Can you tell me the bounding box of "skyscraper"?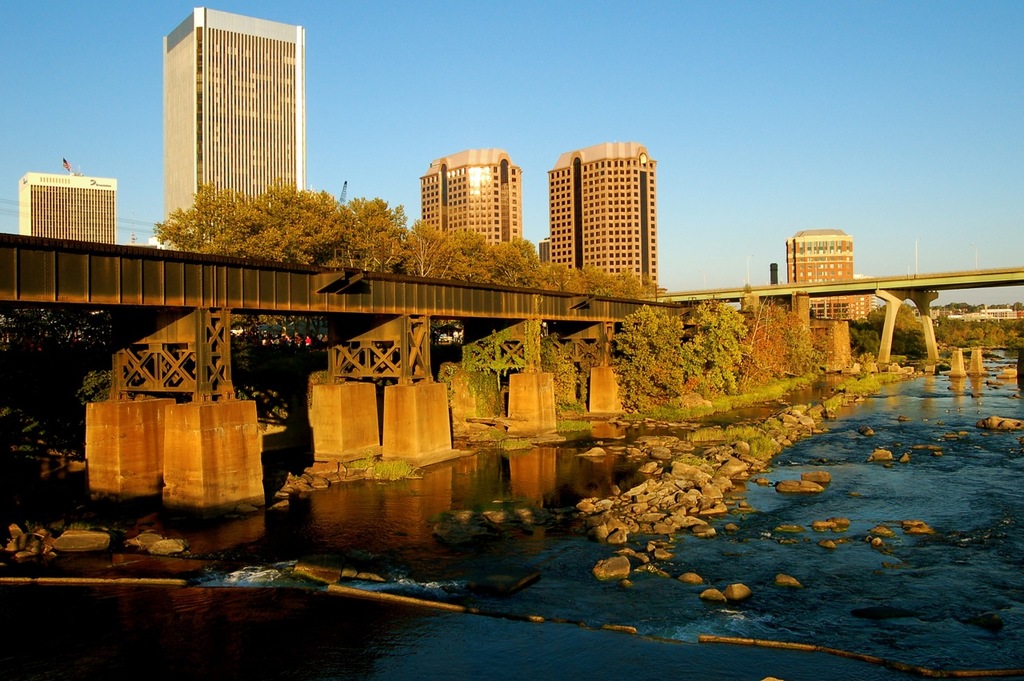
l=550, t=129, r=669, b=288.
